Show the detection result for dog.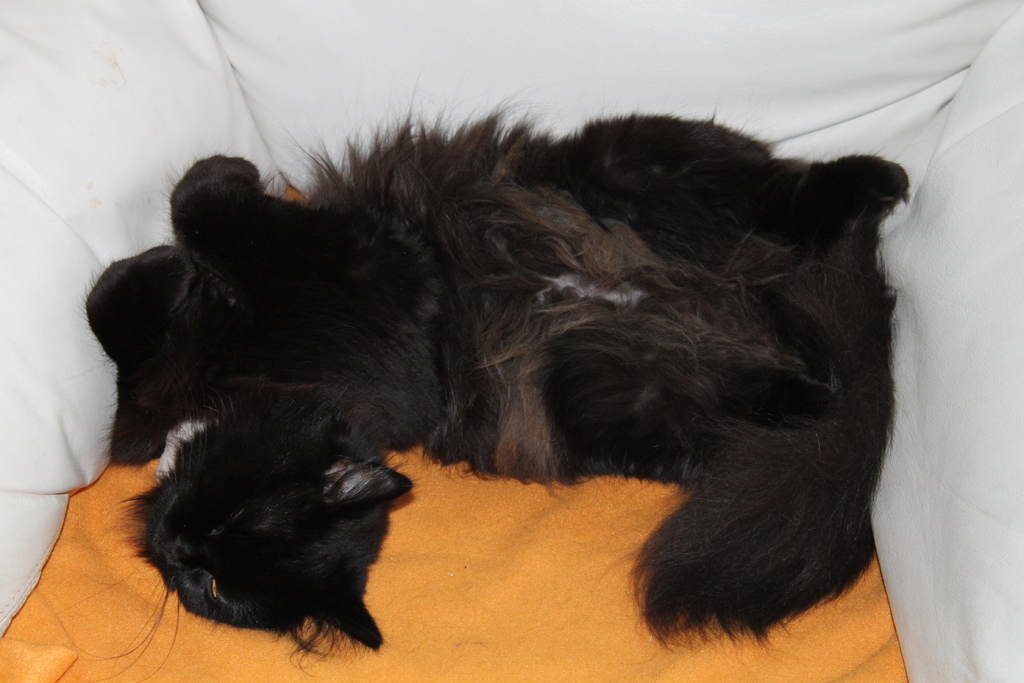
Rect(81, 110, 913, 645).
